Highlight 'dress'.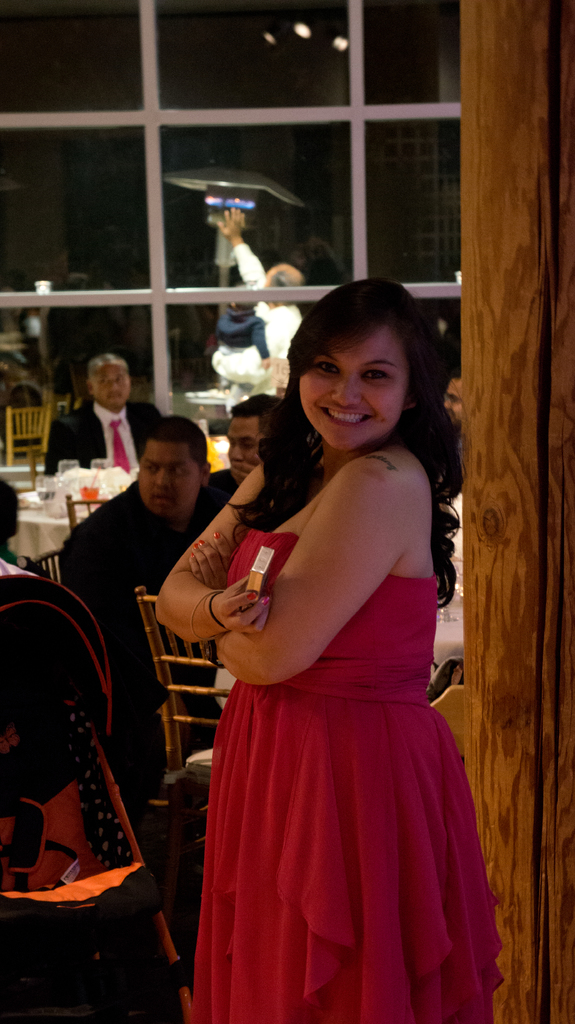
Highlighted region: {"x1": 196, "y1": 474, "x2": 495, "y2": 1021}.
